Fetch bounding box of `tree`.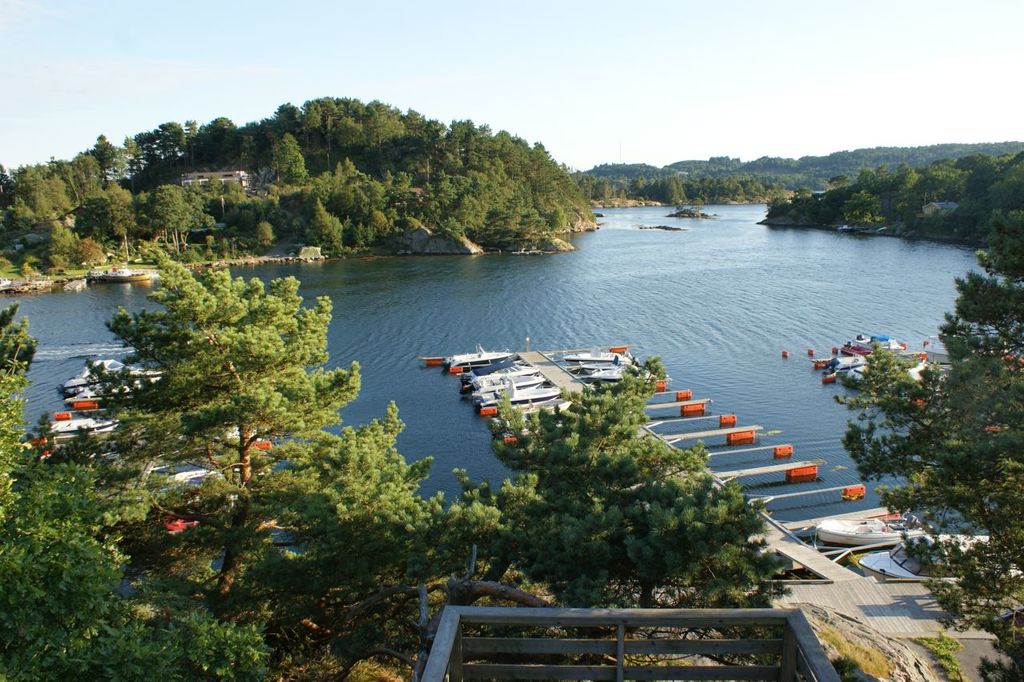
Bbox: (0,305,272,681).
